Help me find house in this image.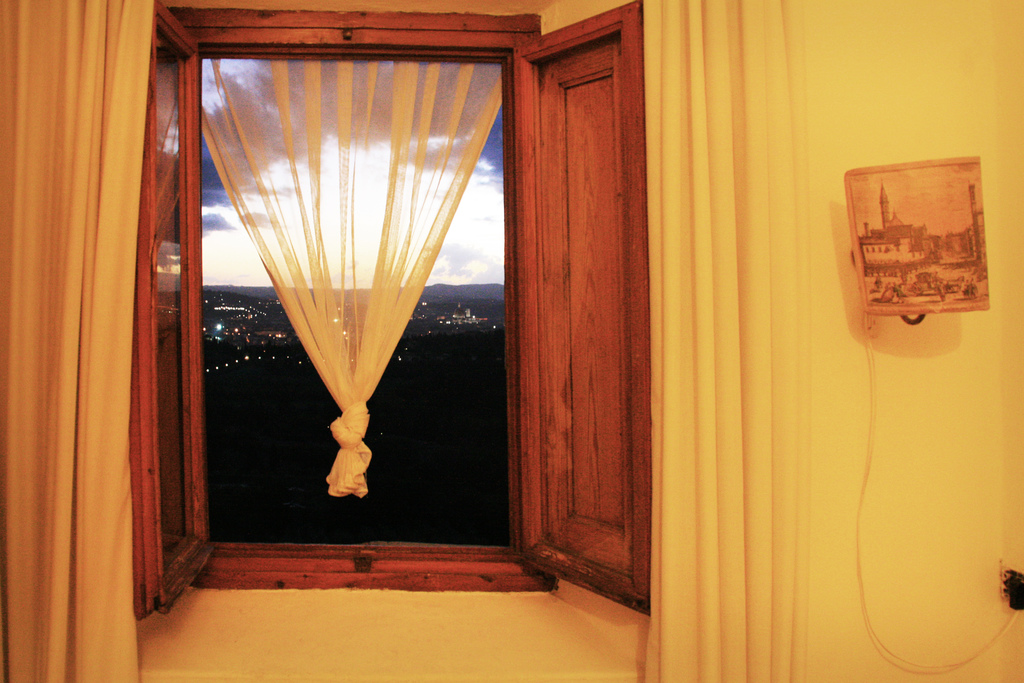
Found it: box(164, 0, 970, 682).
